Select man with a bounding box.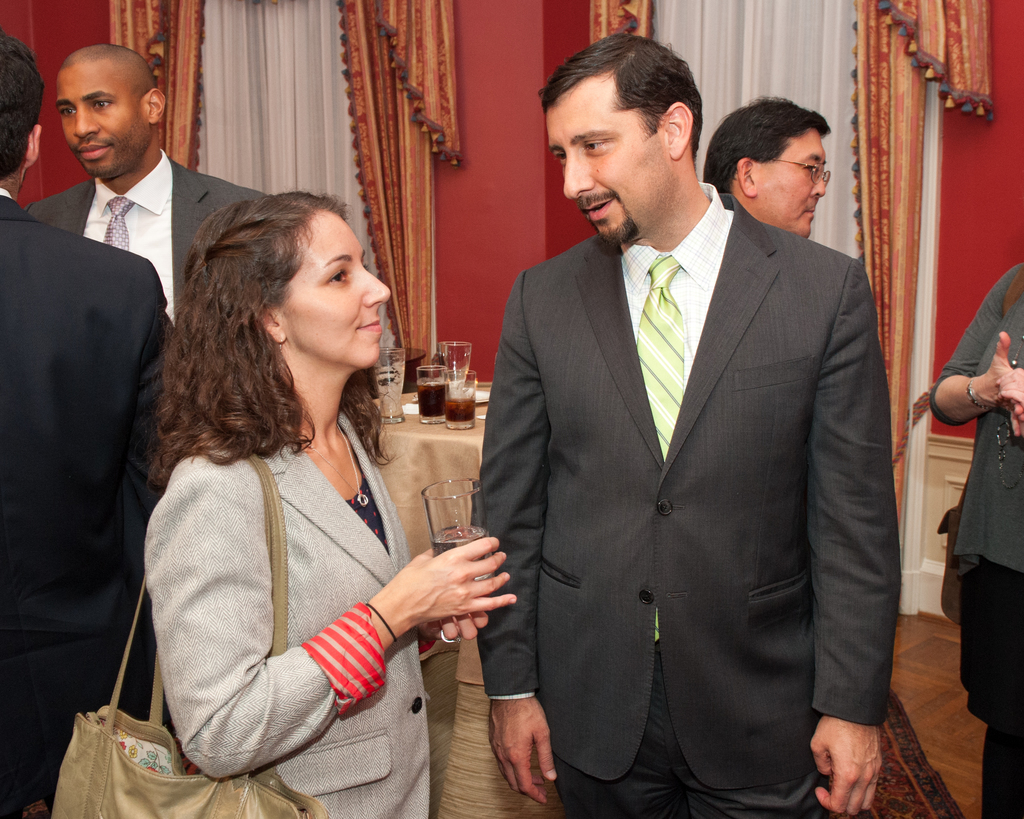
{"left": 28, "top": 42, "right": 273, "bottom": 323}.
